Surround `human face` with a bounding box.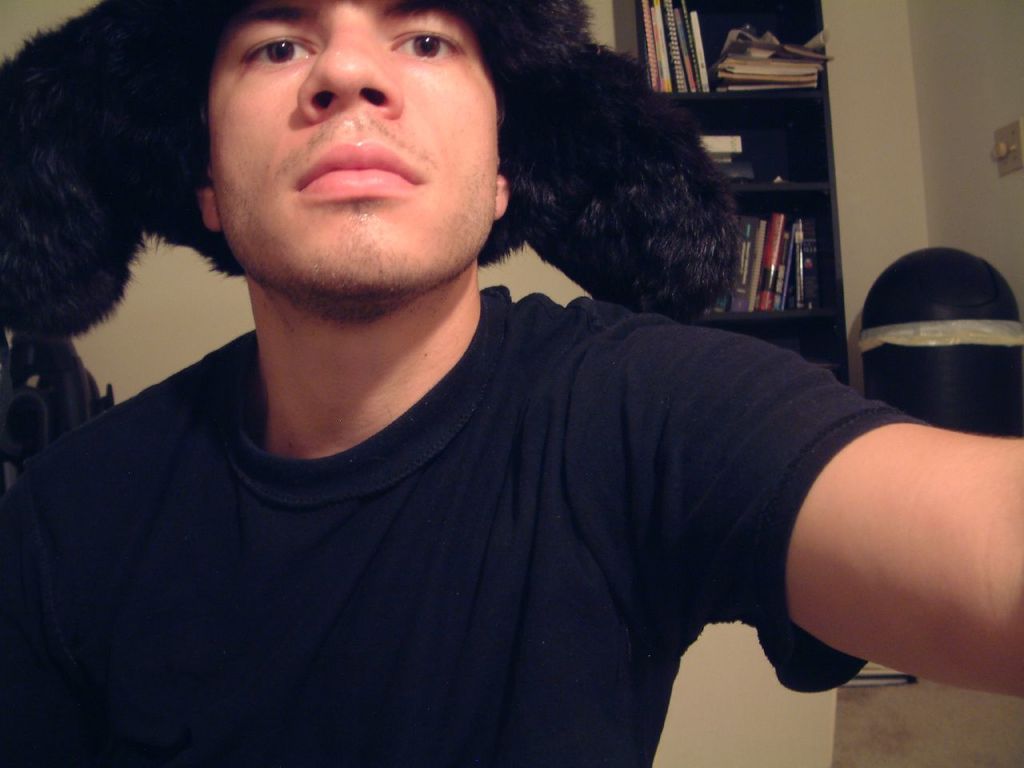
rect(213, 0, 497, 294).
